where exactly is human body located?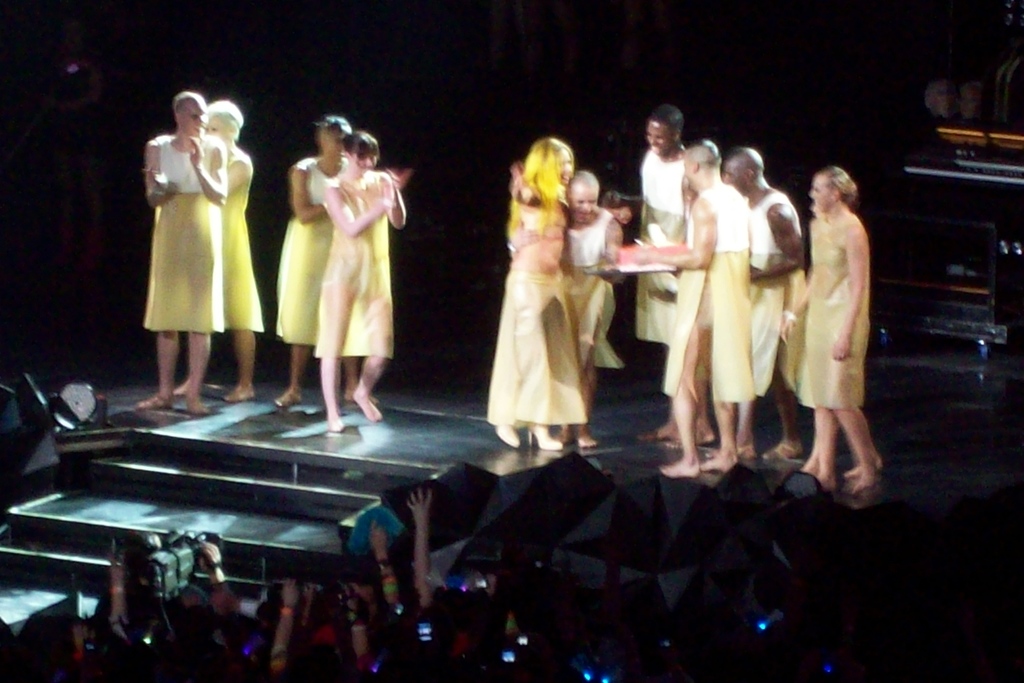
Its bounding box is <box>502,208,630,448</box>.
